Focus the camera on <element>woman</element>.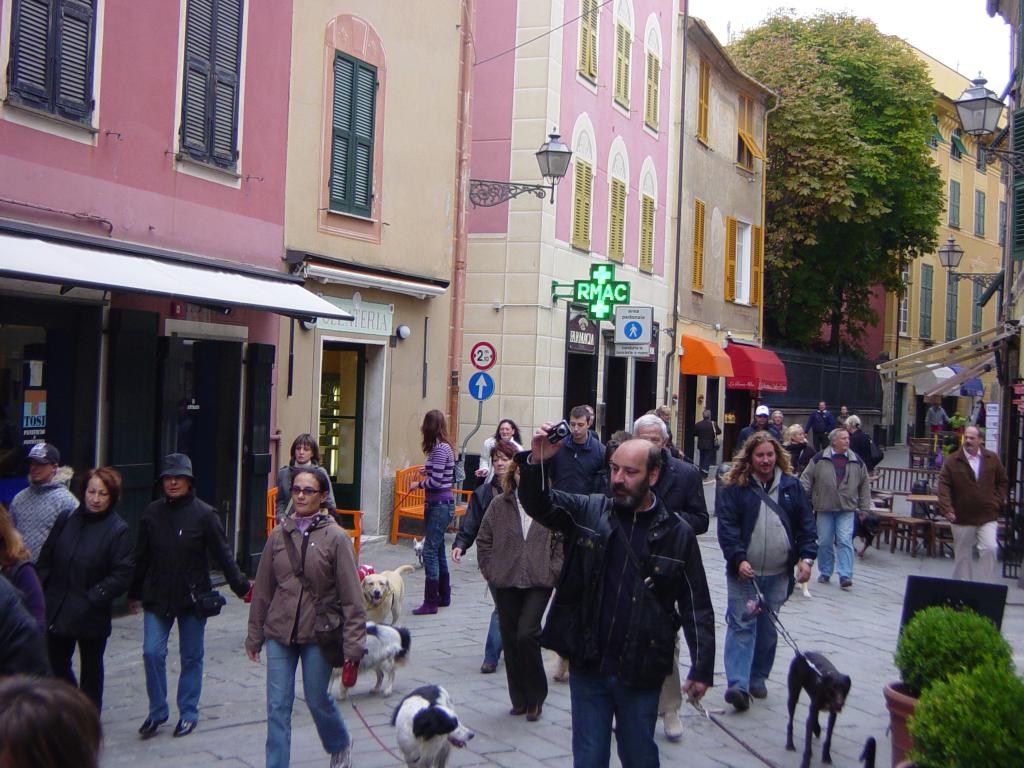
Focus region: box=[244, 468, 369, 767].
